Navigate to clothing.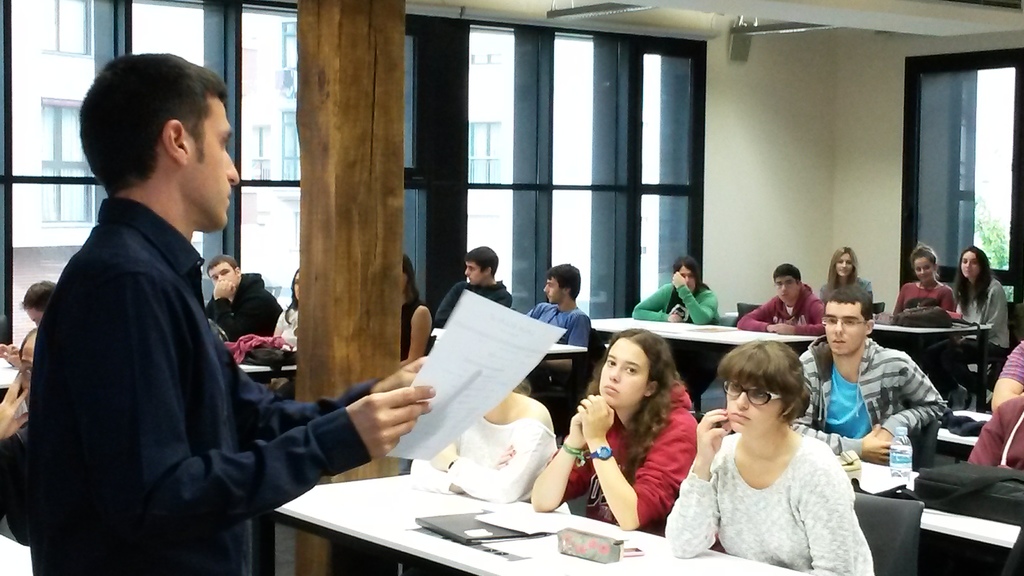
Navigation target: 817 273 874 306.
